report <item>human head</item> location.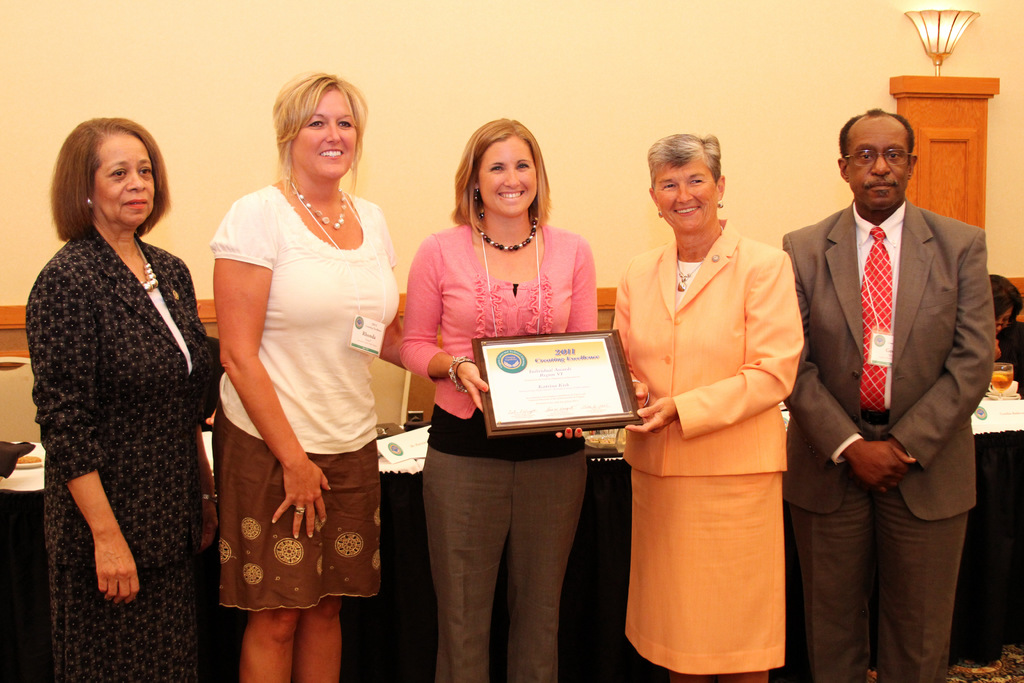
Report: BBox(837, 103, 915, 213).
